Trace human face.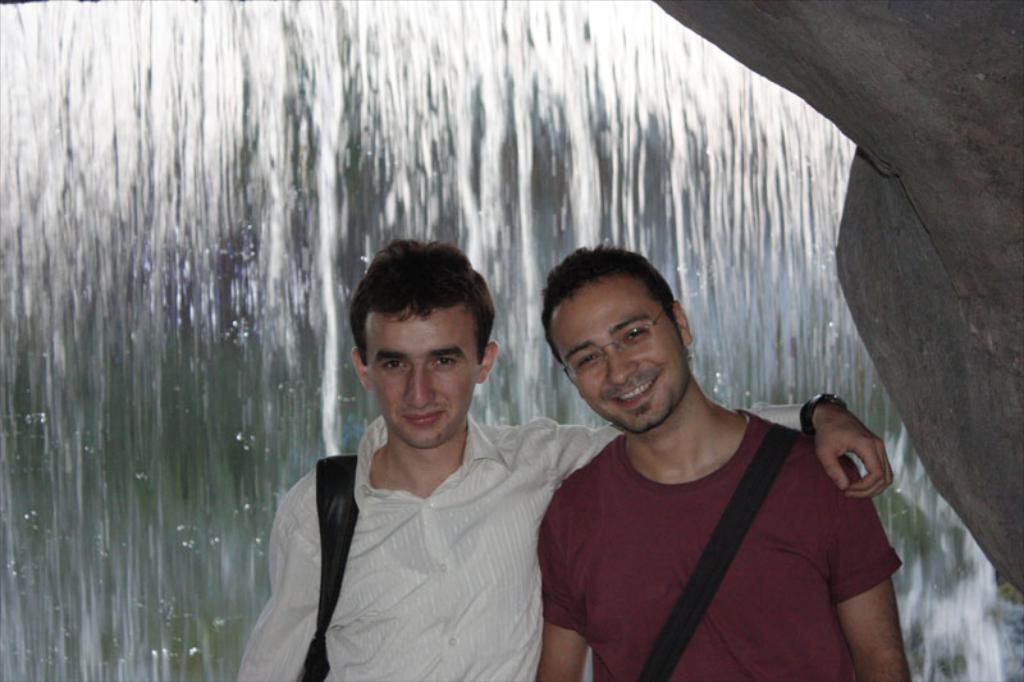
Traced to box(366, 310, 481, 449).
